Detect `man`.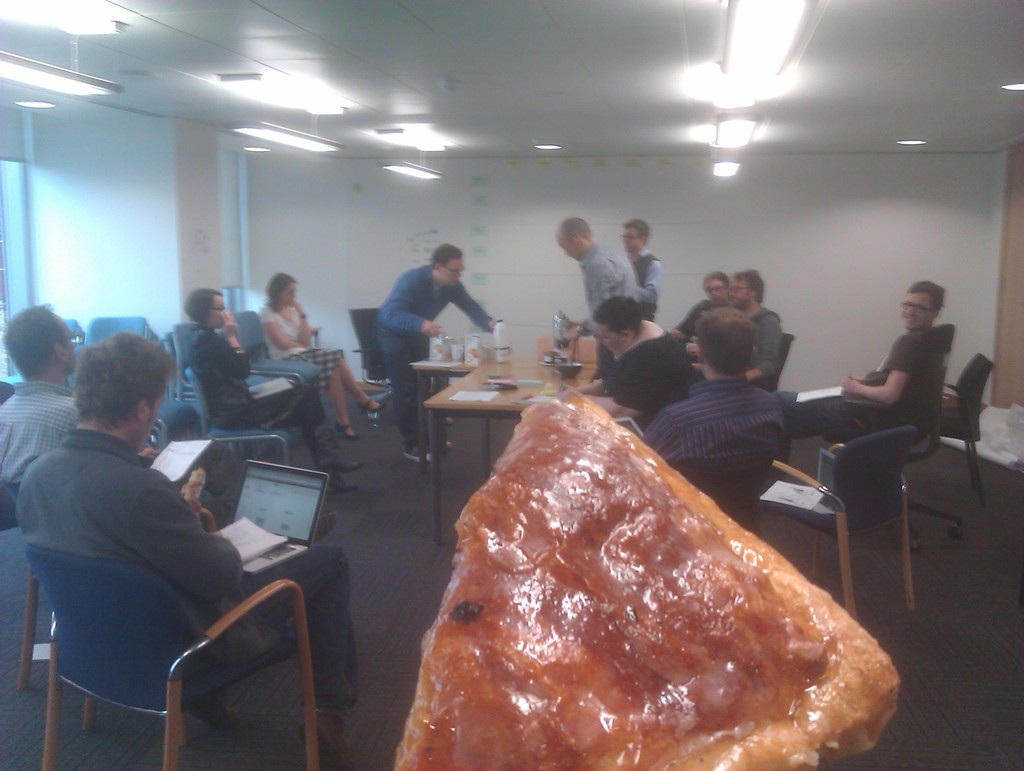
Detected at crop(646, 303, 790, 465).
